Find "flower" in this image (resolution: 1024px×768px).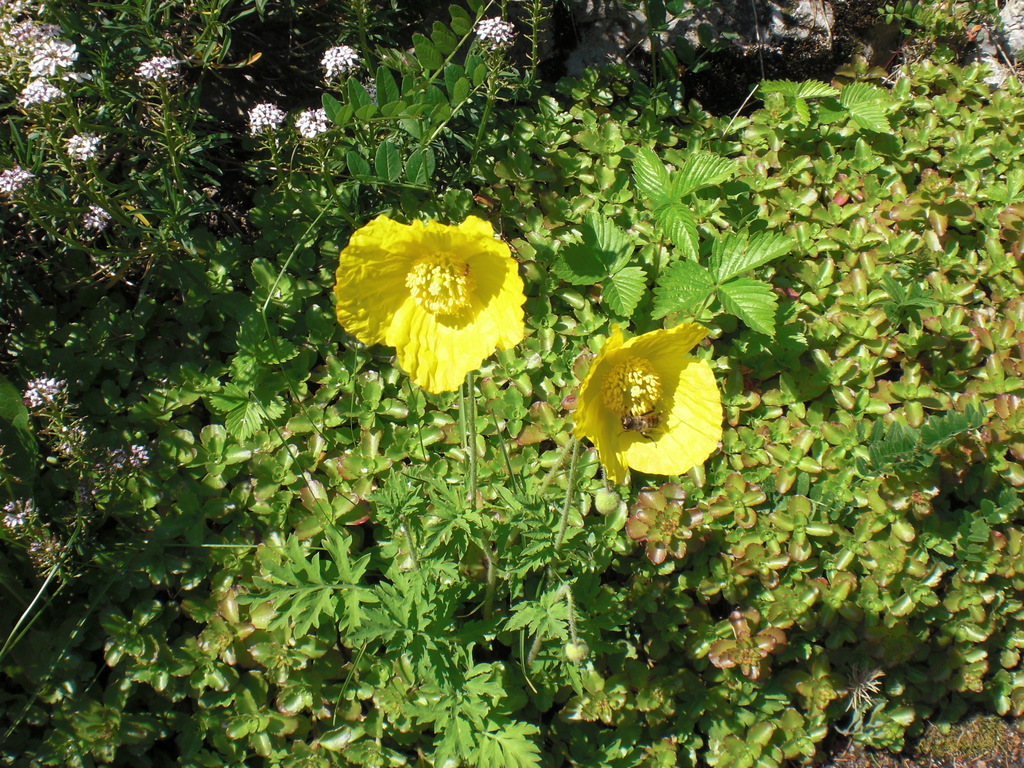
(x1=294, y1=107, x2=328, y2=135).
